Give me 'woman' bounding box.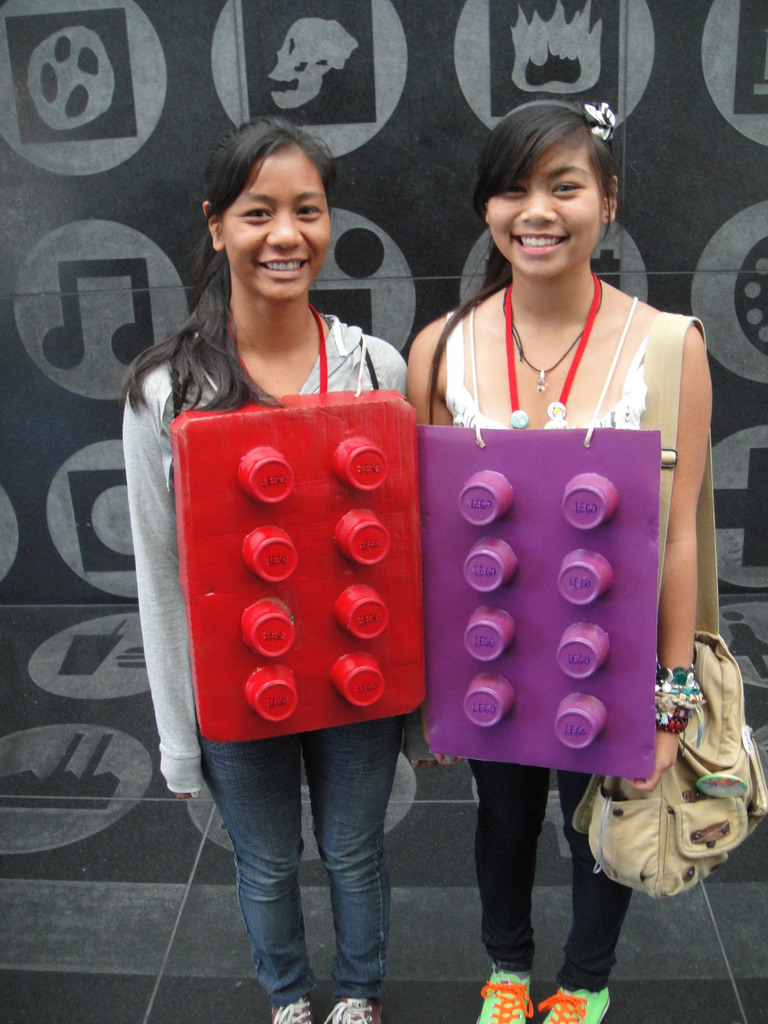
[124, 114, 401, 1023].
